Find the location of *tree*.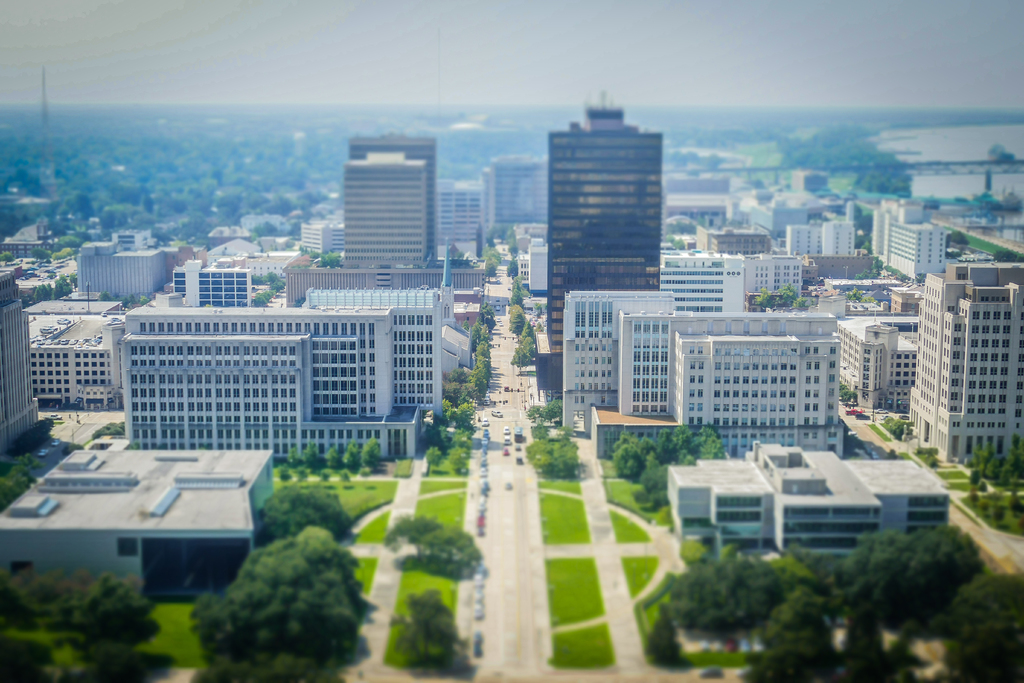
Location: [x1=320, y1=255, x2=335, y2=267].
